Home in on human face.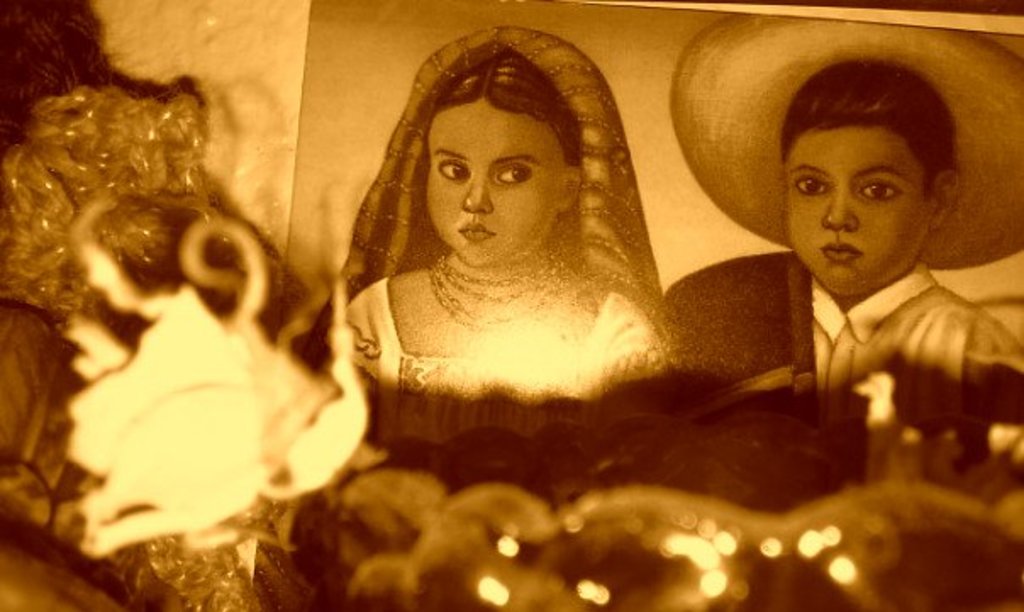
Homed in at (783,129,932,295).
